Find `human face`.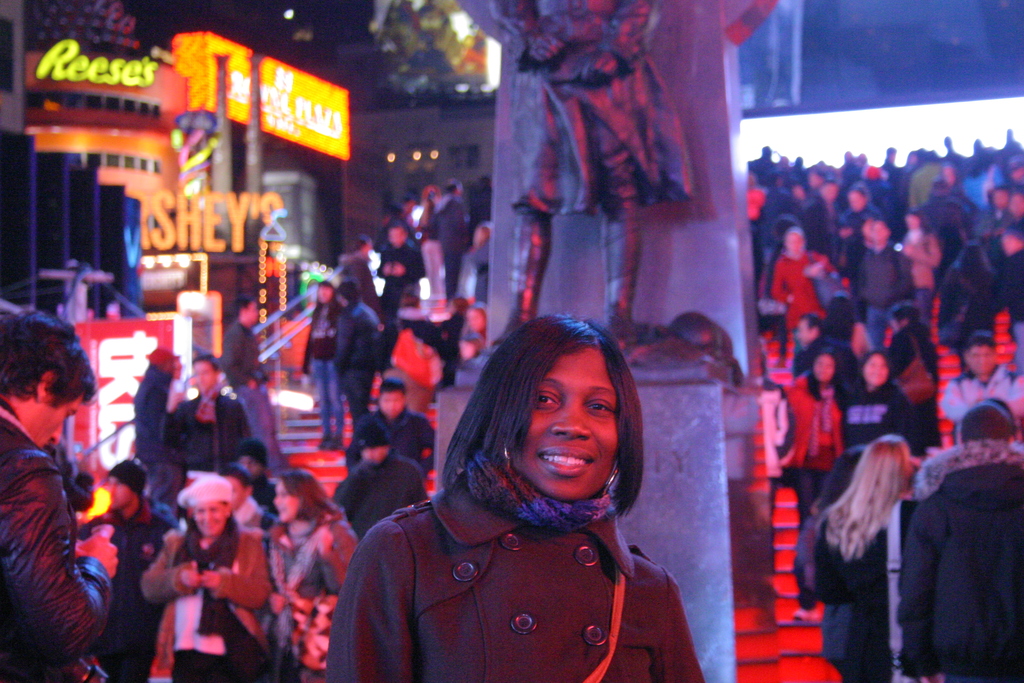
{"x1": 109, "y1": 475, "x2": 132, "y2": 511}.
